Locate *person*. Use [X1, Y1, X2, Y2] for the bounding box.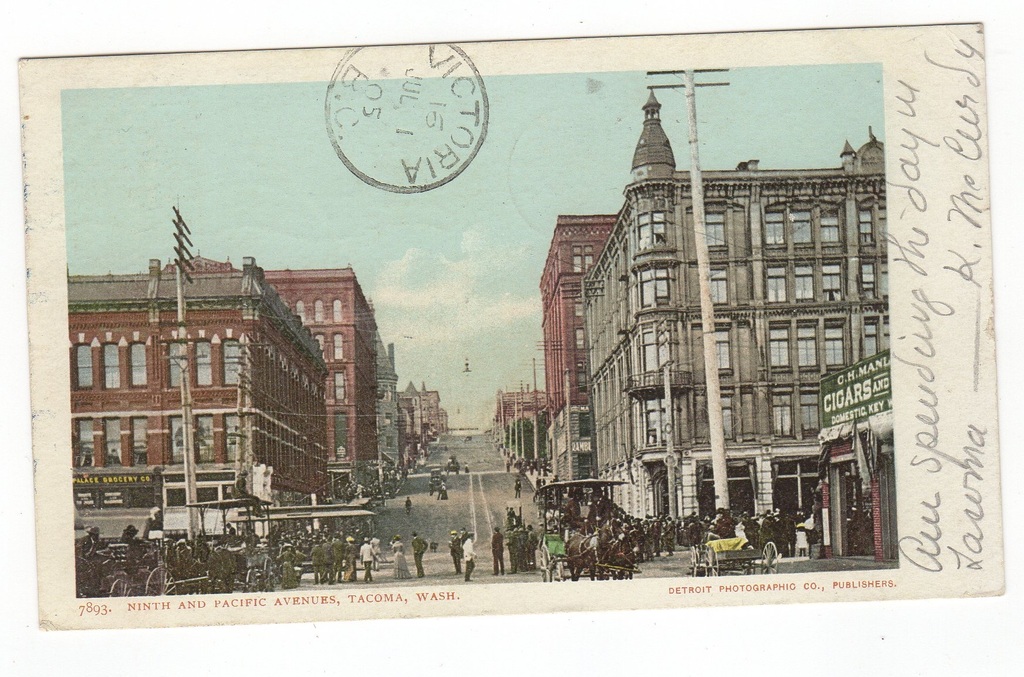
[276, 540, 301, 587].
